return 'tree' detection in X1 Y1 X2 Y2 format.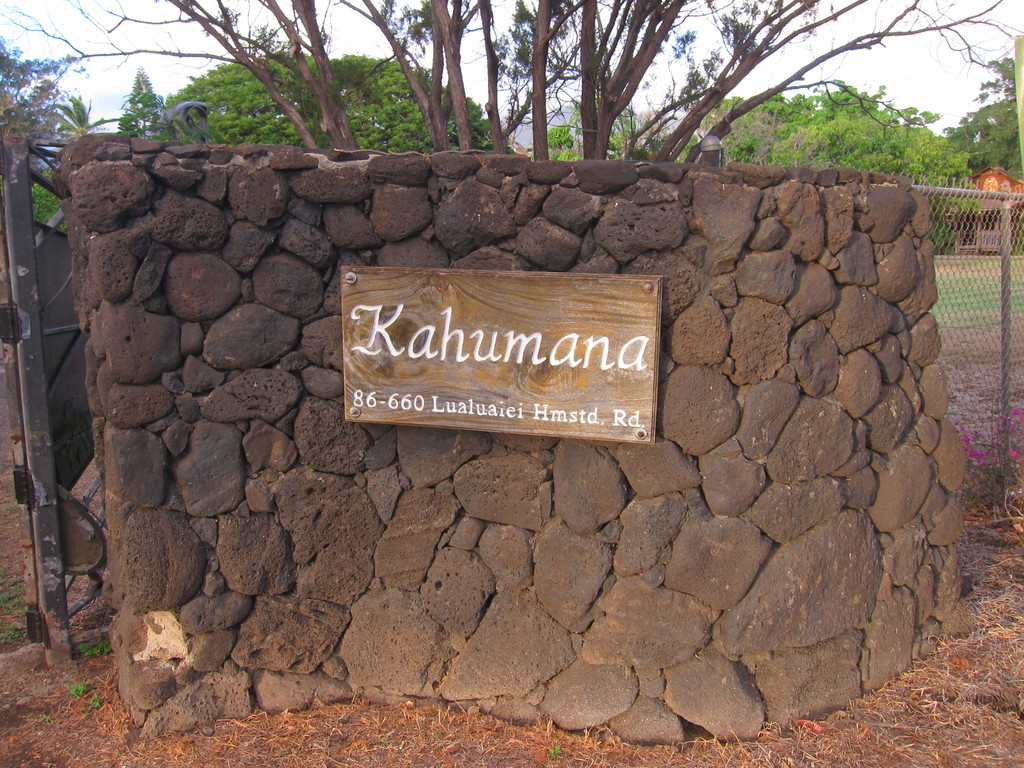
53 97 114 140.
